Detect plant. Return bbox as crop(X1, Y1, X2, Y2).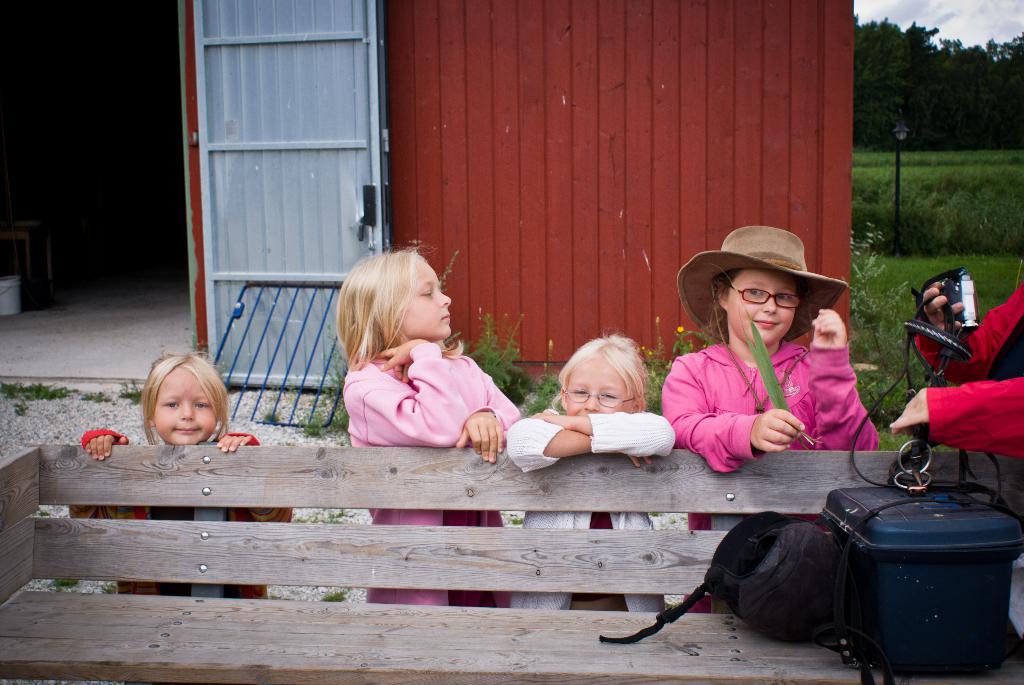
crop(304, 354, 348, 443).
